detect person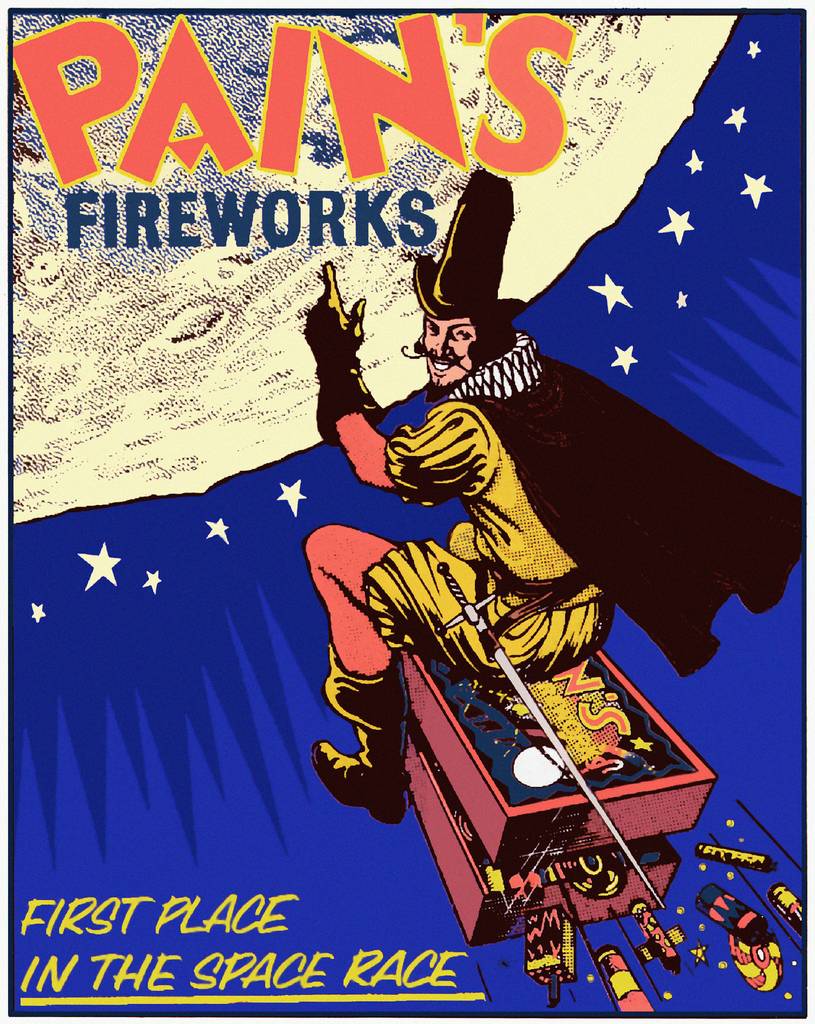
bbox(310, 171, 812, 826)
